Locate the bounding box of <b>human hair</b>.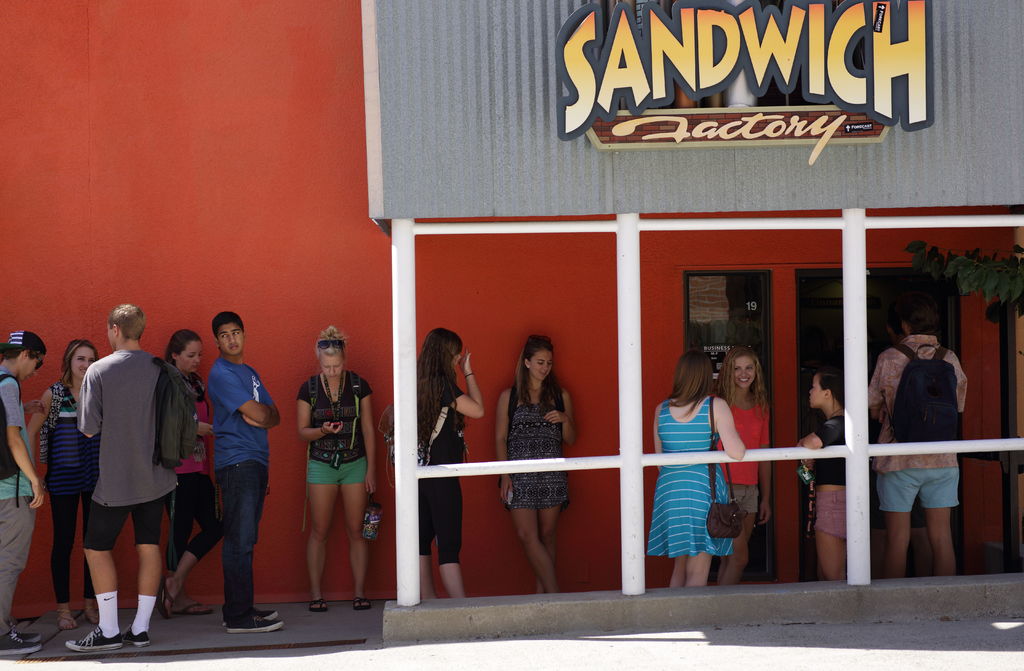
Bounding box: 416,321,463,440.
